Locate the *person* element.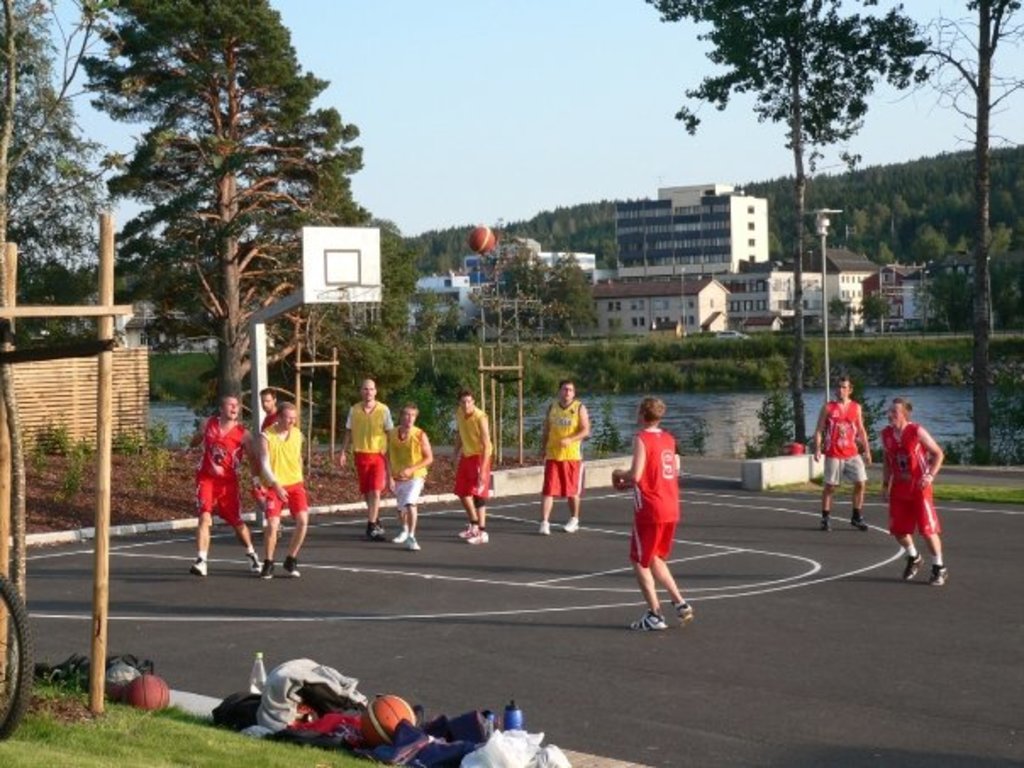
Element bbox: locate(264, 395, 309, 588).
